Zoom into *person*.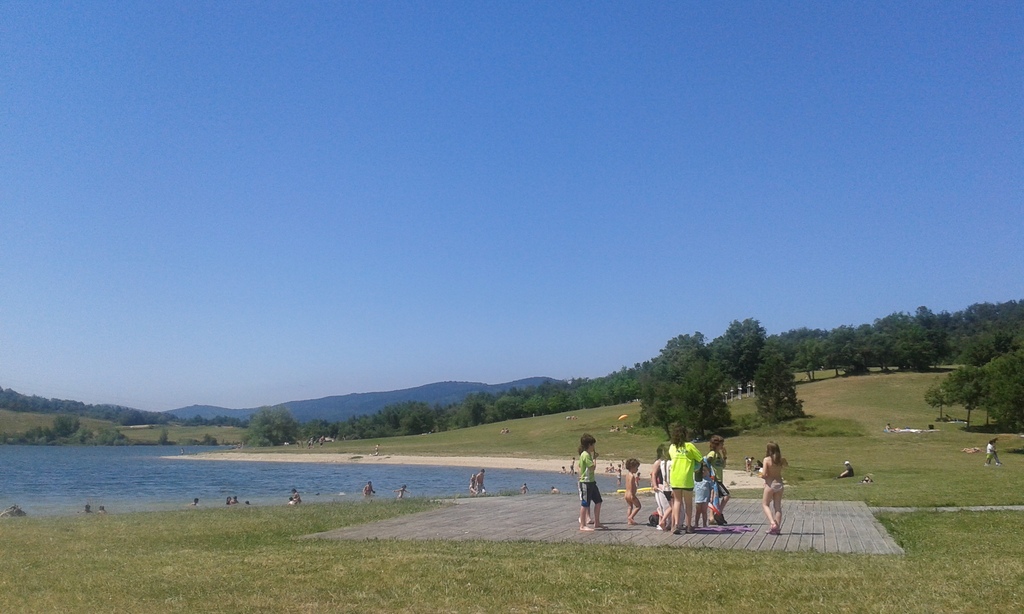
Zoom target: 568:453:575:476.
